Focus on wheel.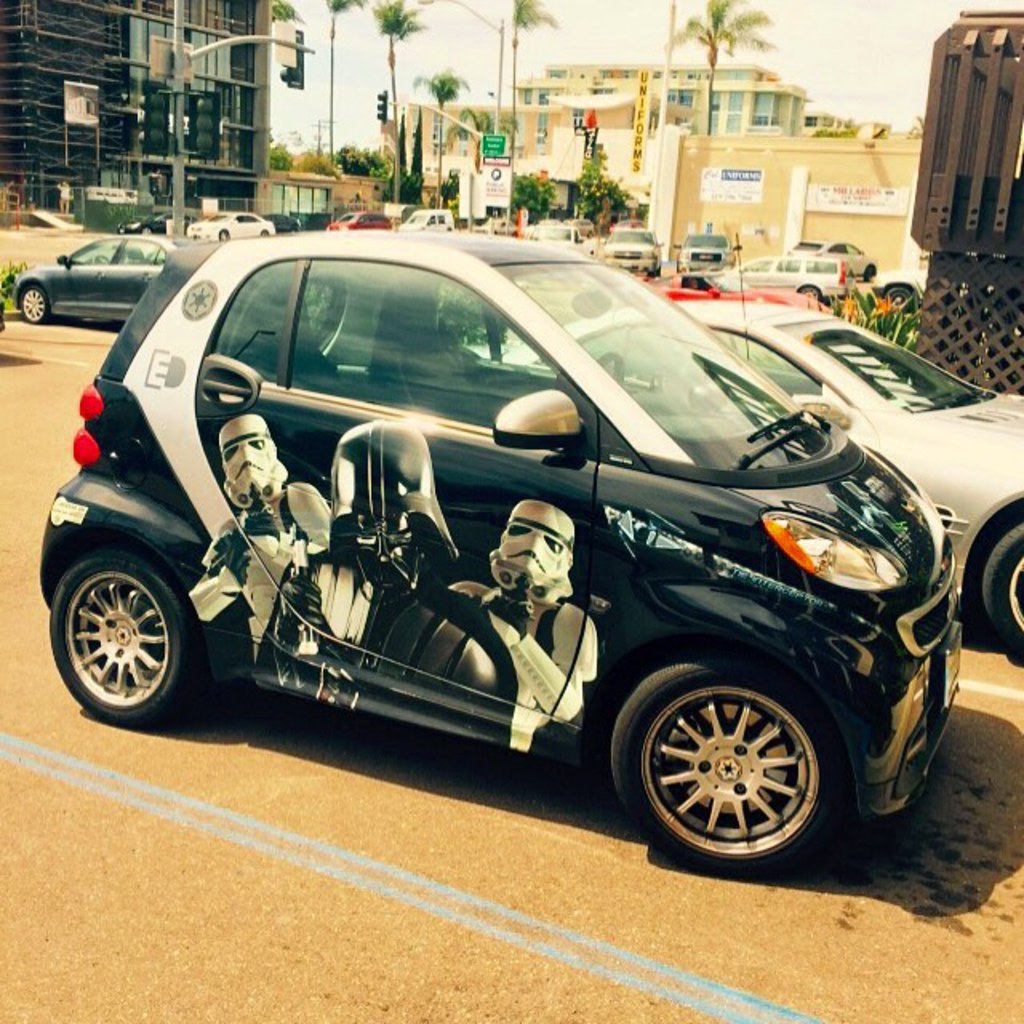
Focused at rect(45, 547, 200, 728).
